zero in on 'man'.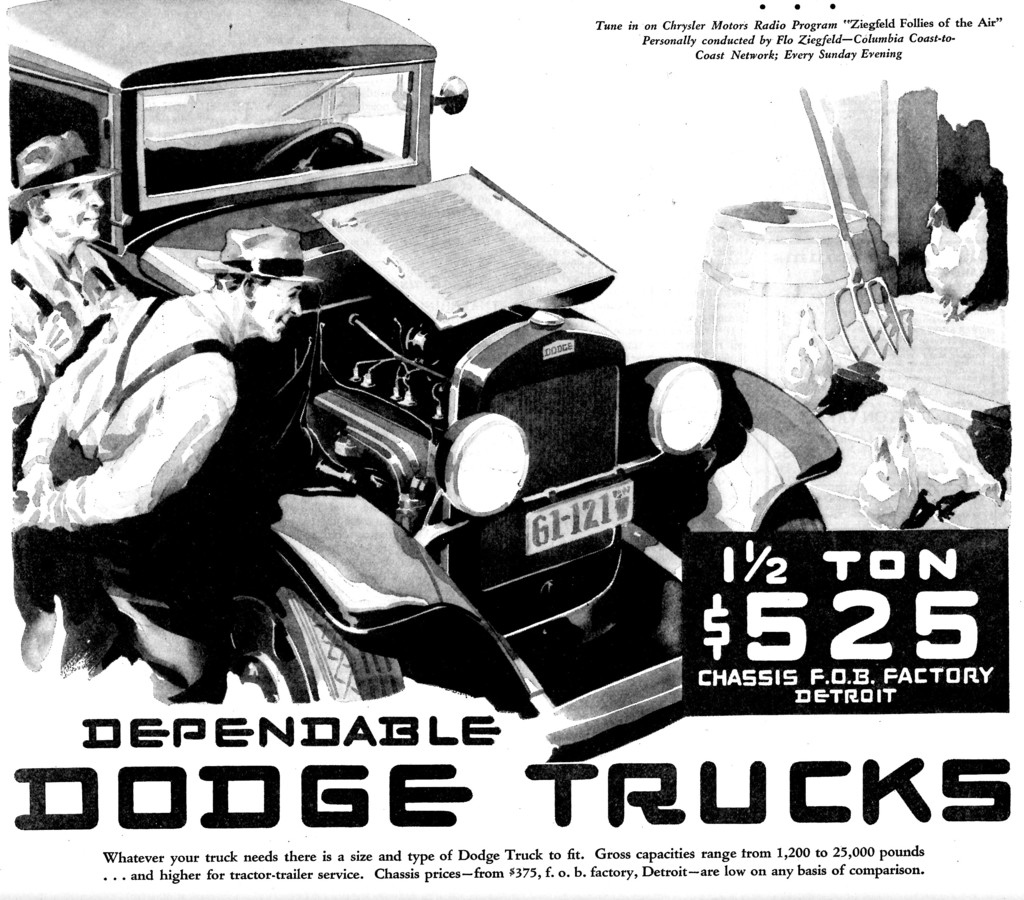
Zeroed in: {"x1": 8, "y1": 130, "x2": 136, "y2": 443}.
